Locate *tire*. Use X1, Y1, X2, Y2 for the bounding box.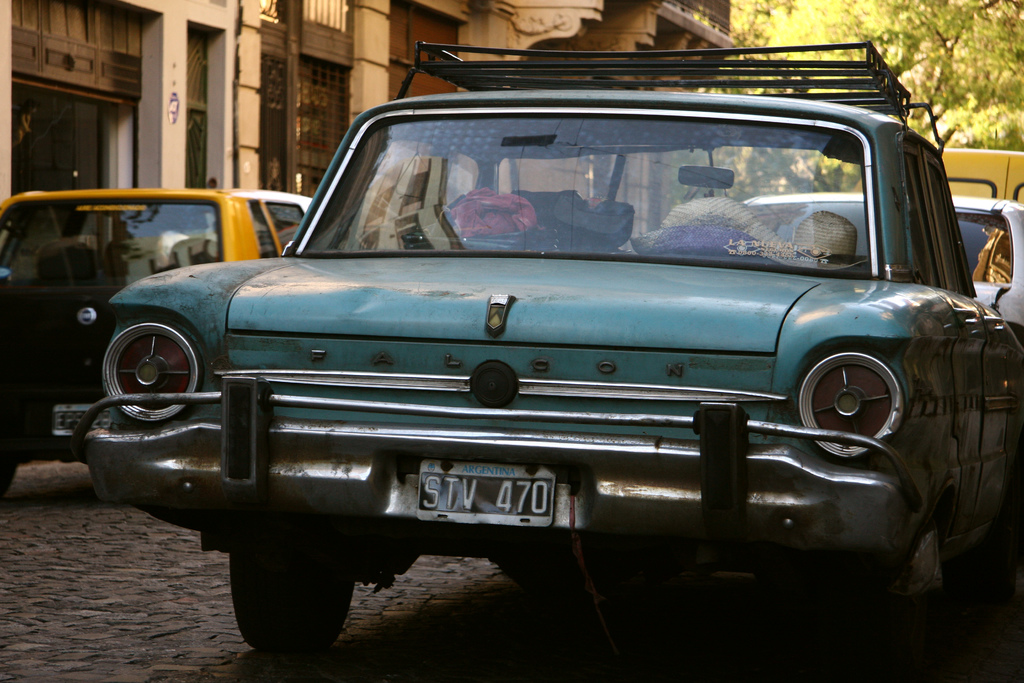
0, 457, 21, 495.
